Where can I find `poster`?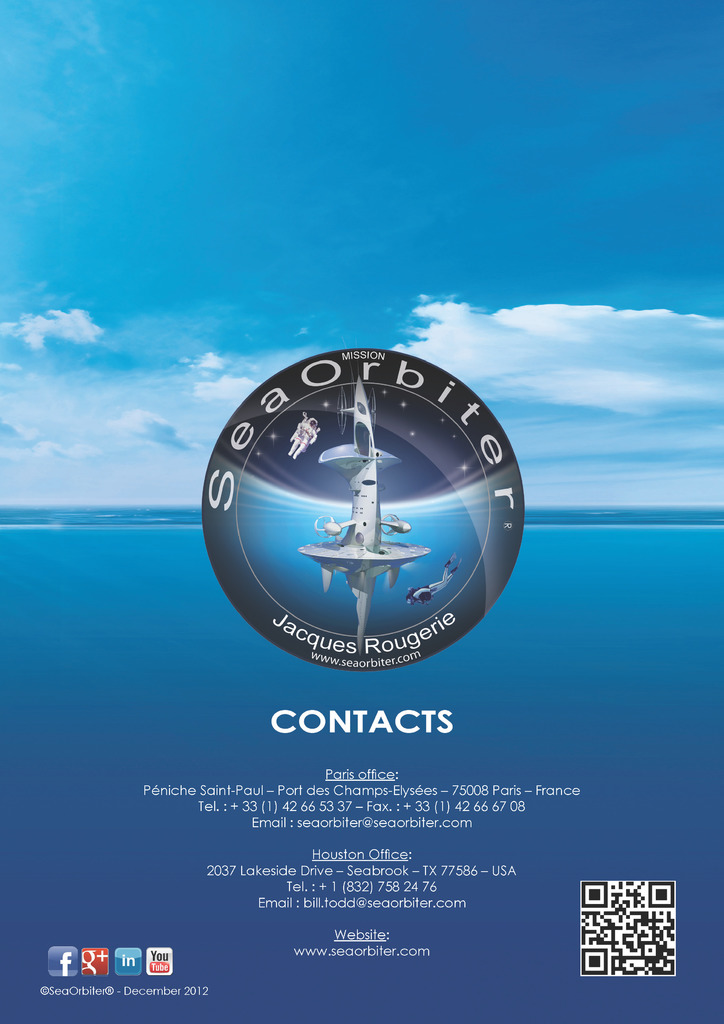
You can find it at Rect(0, 0, 723, 1023).
